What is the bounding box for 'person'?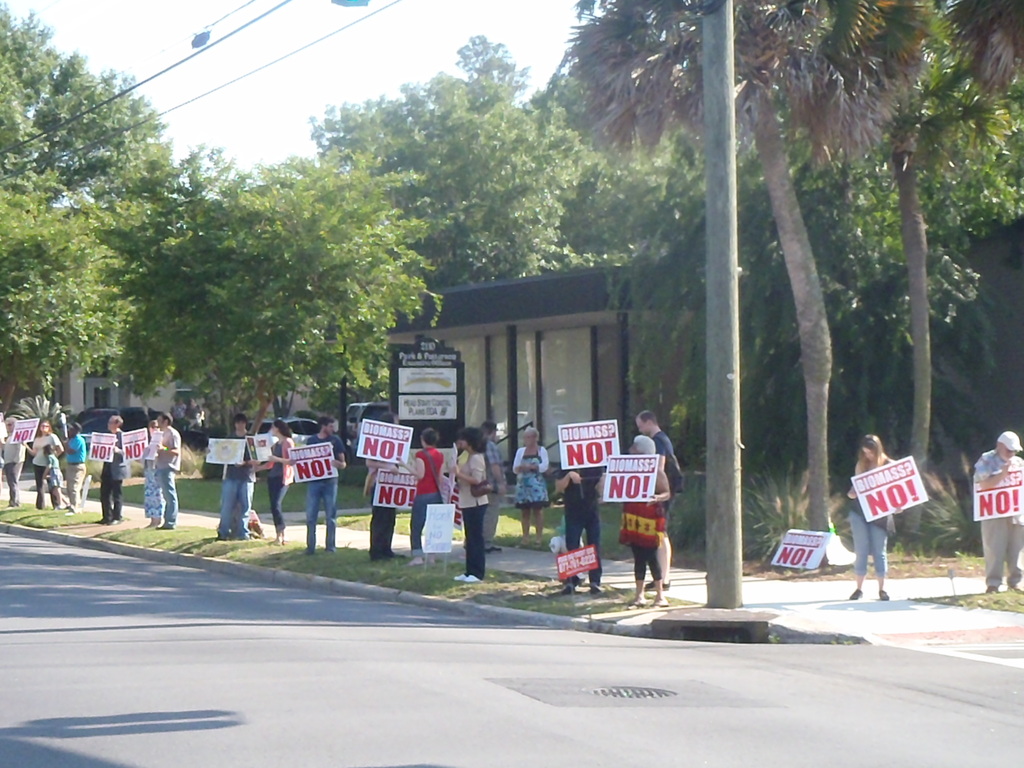
select_region(41, 445, 67, 504).
